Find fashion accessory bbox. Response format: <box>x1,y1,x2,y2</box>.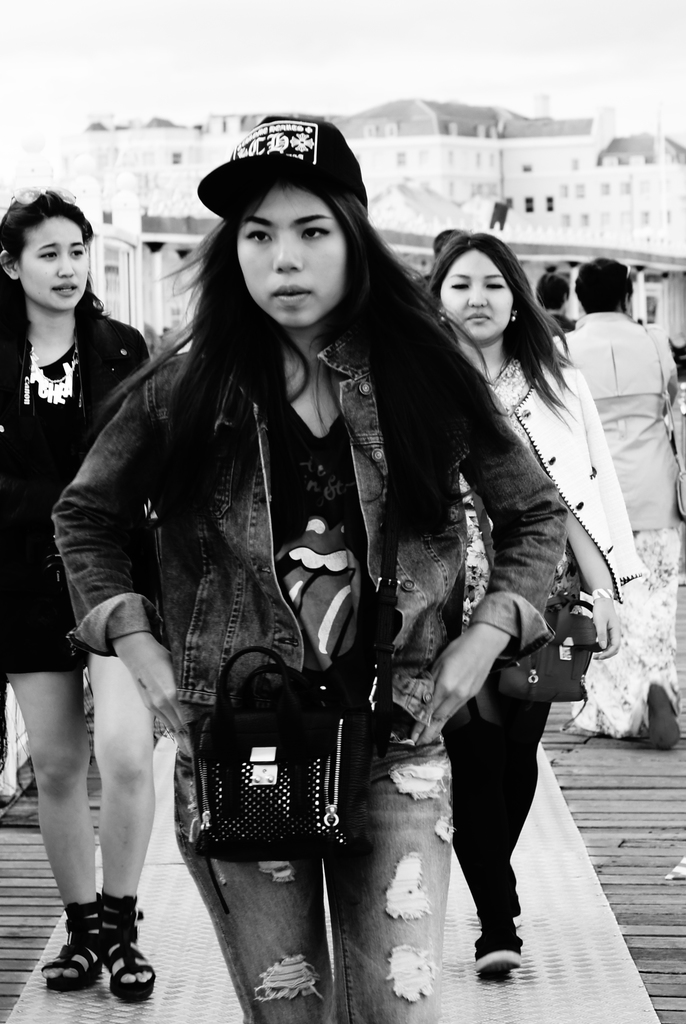
<box>8,182,77,205</box>.
